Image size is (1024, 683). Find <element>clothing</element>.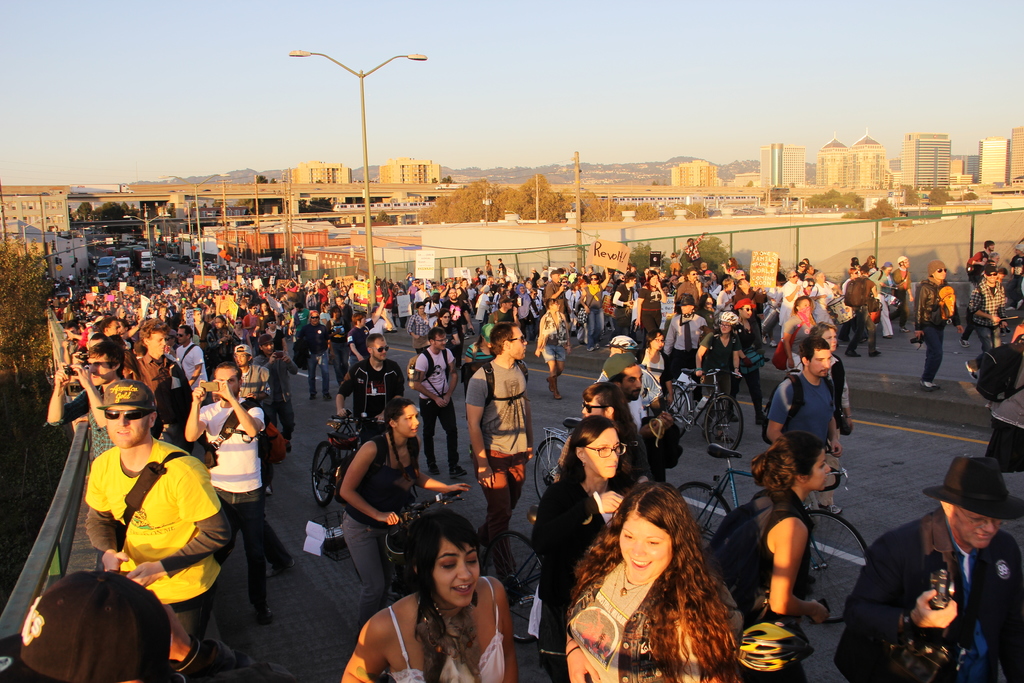
BBox(192, 320, 211, 346).
